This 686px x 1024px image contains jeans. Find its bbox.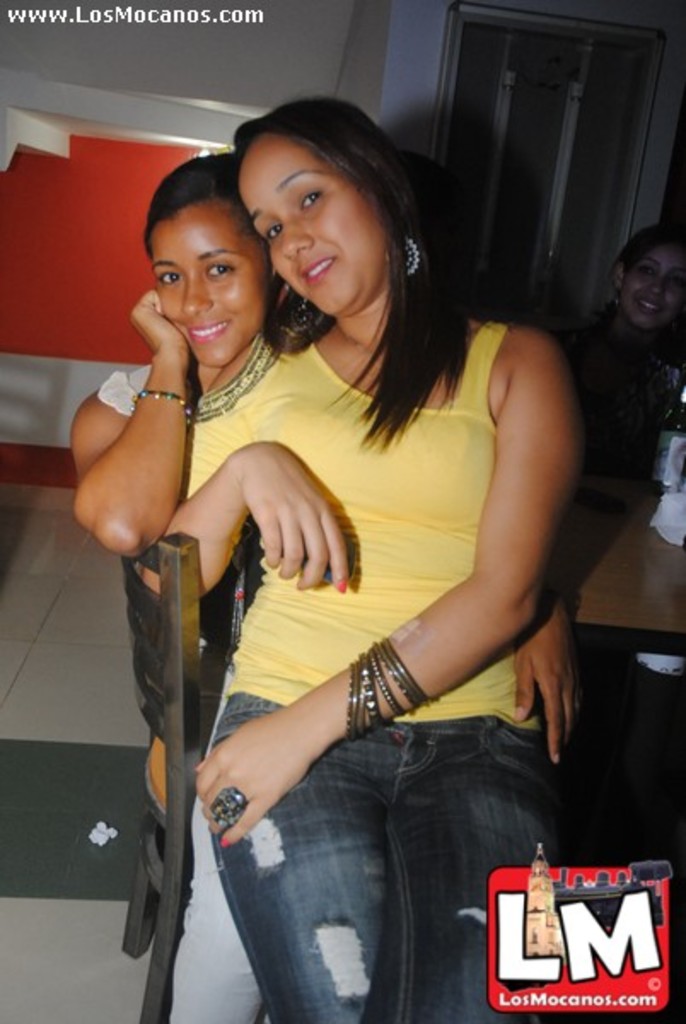
(x1=196, y1=707, x2=556, y2=1015).
